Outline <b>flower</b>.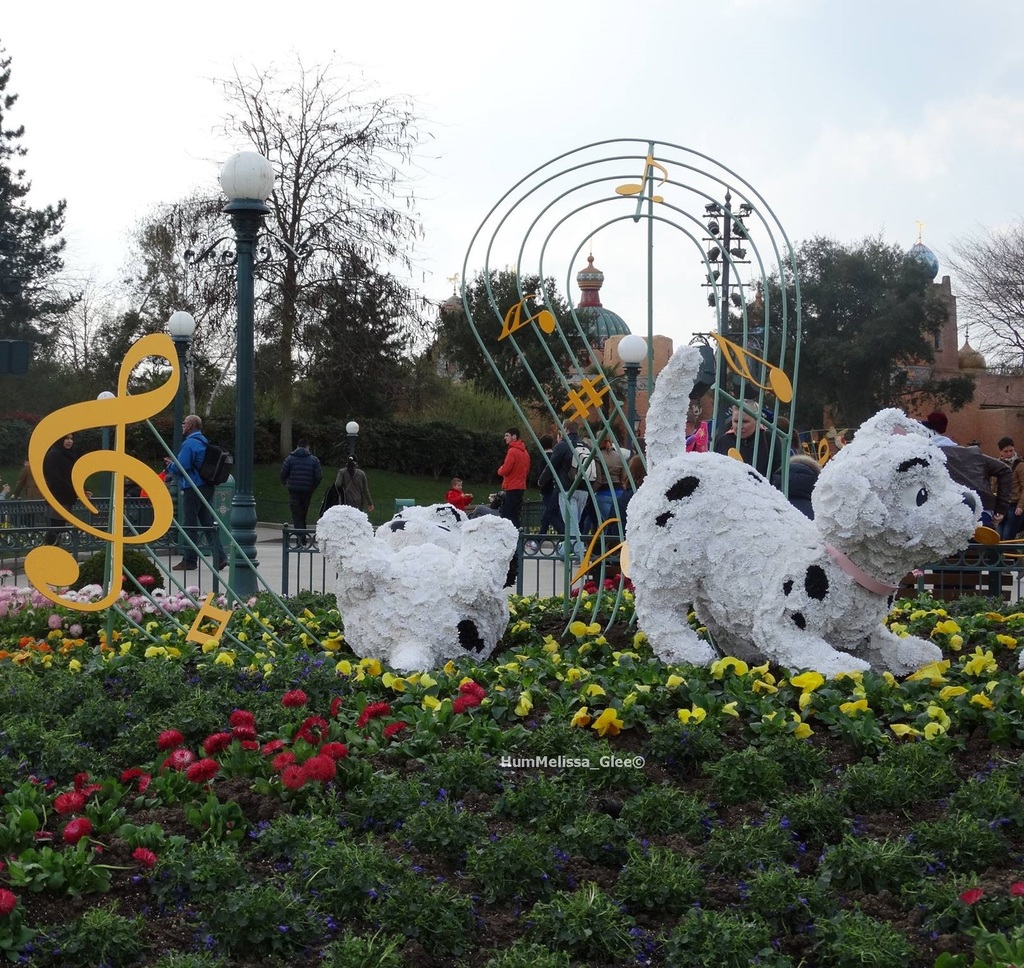
Outline: 164,729,177,752.
